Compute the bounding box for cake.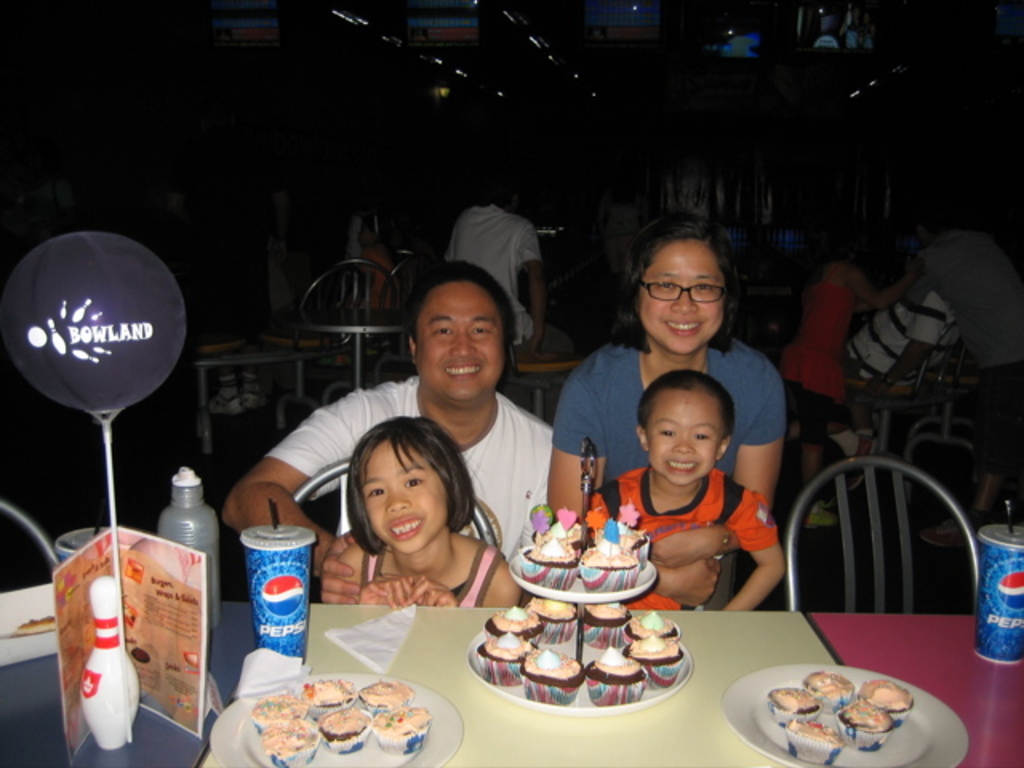
select_region(378, 701, 430, 757).
